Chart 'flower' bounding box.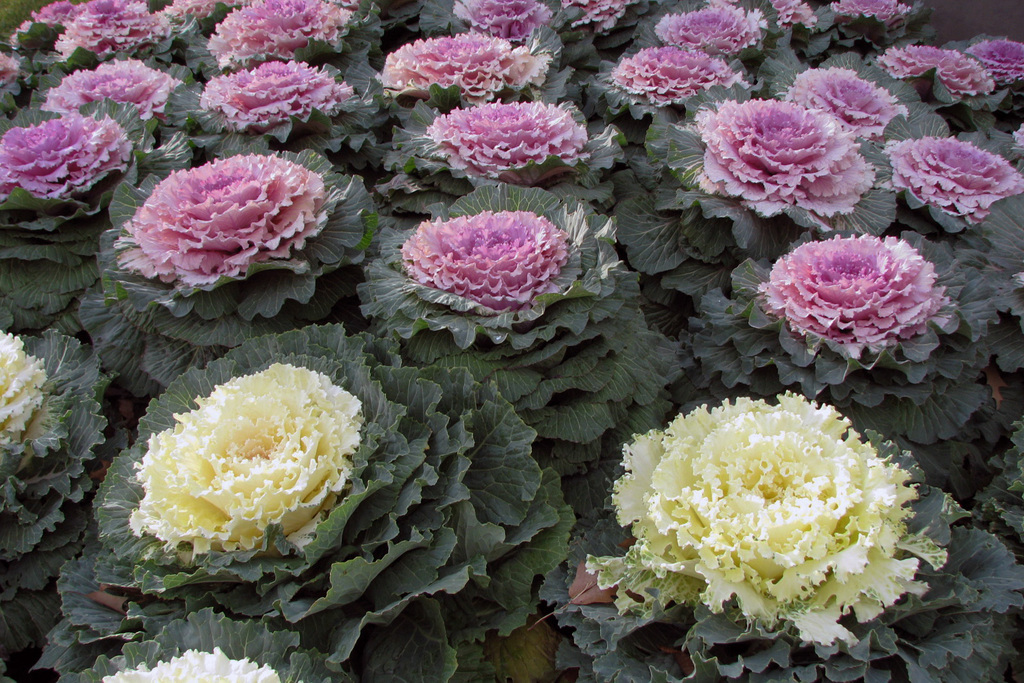
Charted: {"x1": 758, "y1": 226, "x2": 944, "y2": 359}.
